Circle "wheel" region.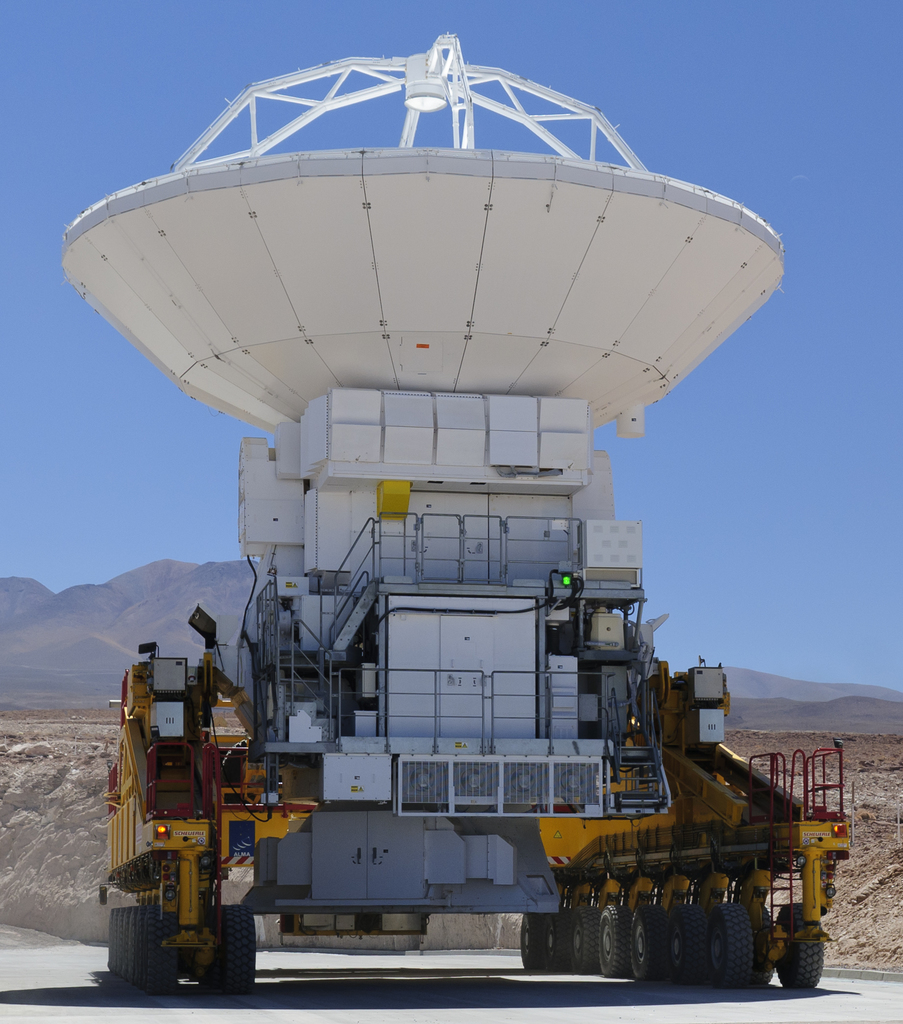
Region: rect(635, 913, 663, 979).
